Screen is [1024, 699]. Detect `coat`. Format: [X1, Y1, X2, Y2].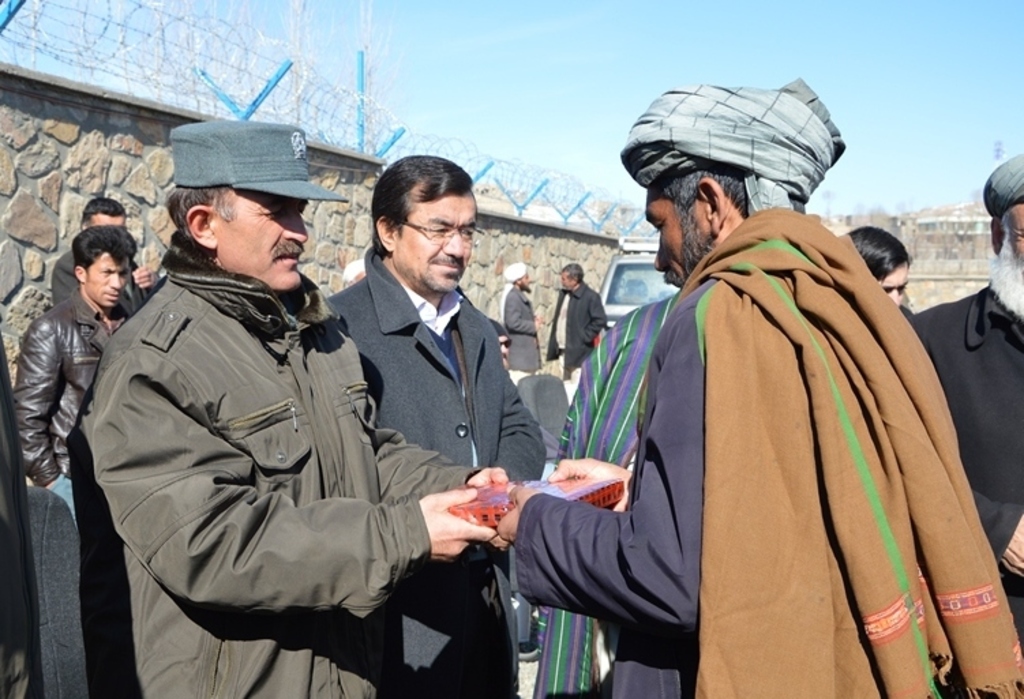
[552, 275, 609, 375].
